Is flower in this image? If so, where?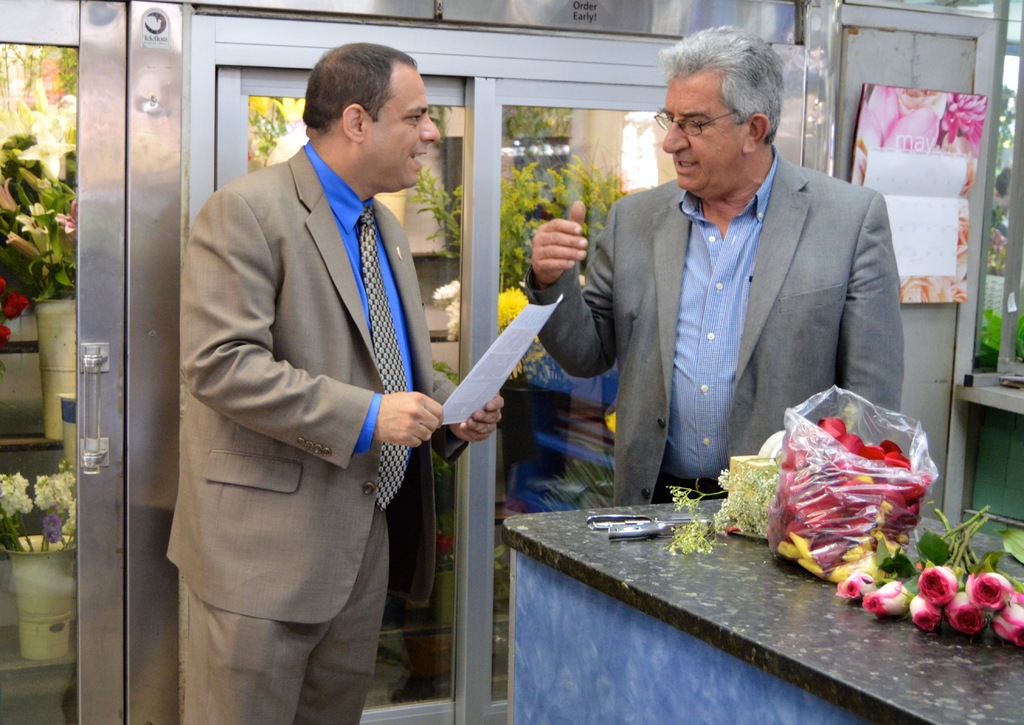
Yes, at [47,514,61,542].
